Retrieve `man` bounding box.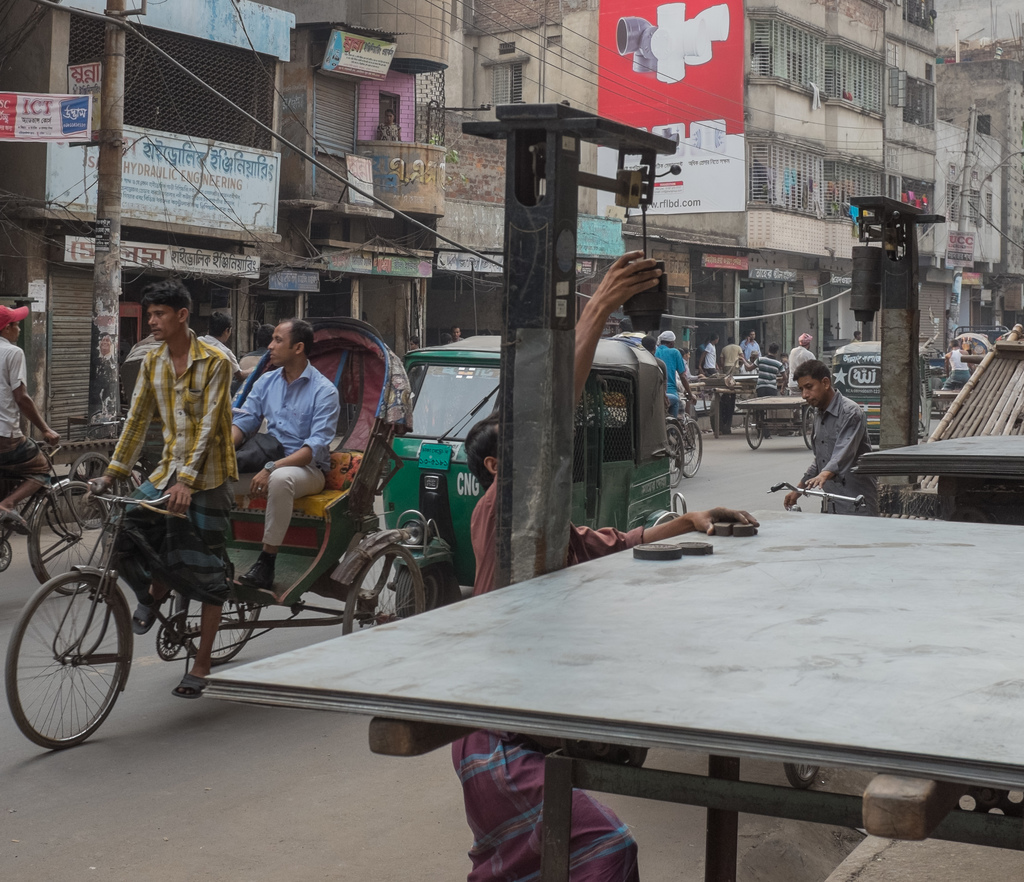
Bounding box: [223,312,339,587].
